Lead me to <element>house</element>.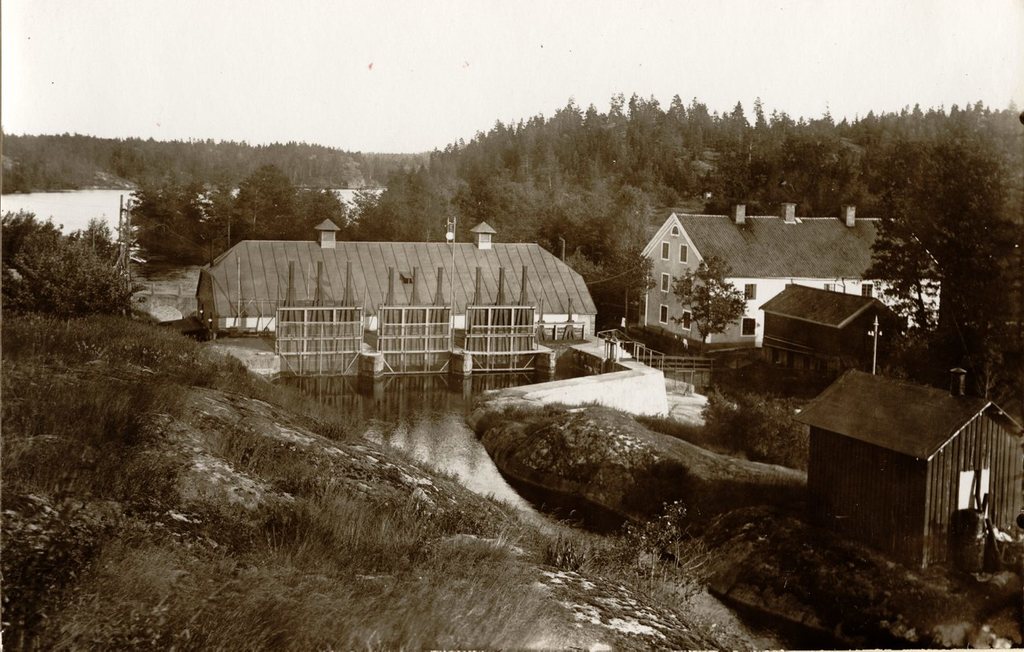
Lead to select_region(759, 281, 907, 376).
